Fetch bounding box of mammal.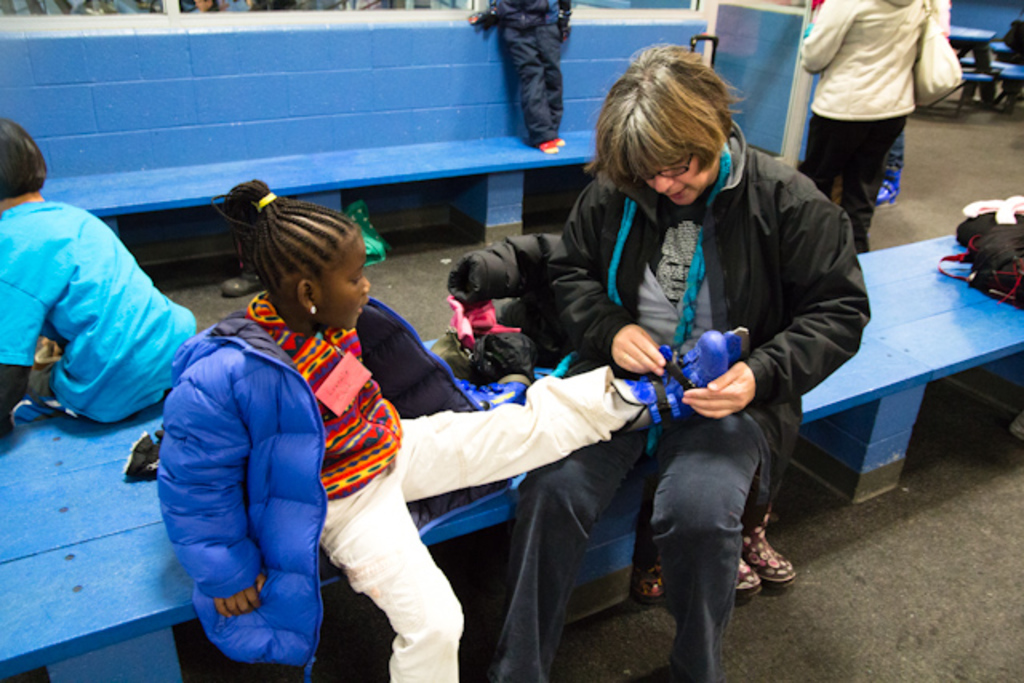
Bbox: (x1=467, y1=0, x2=570, y2=152).
